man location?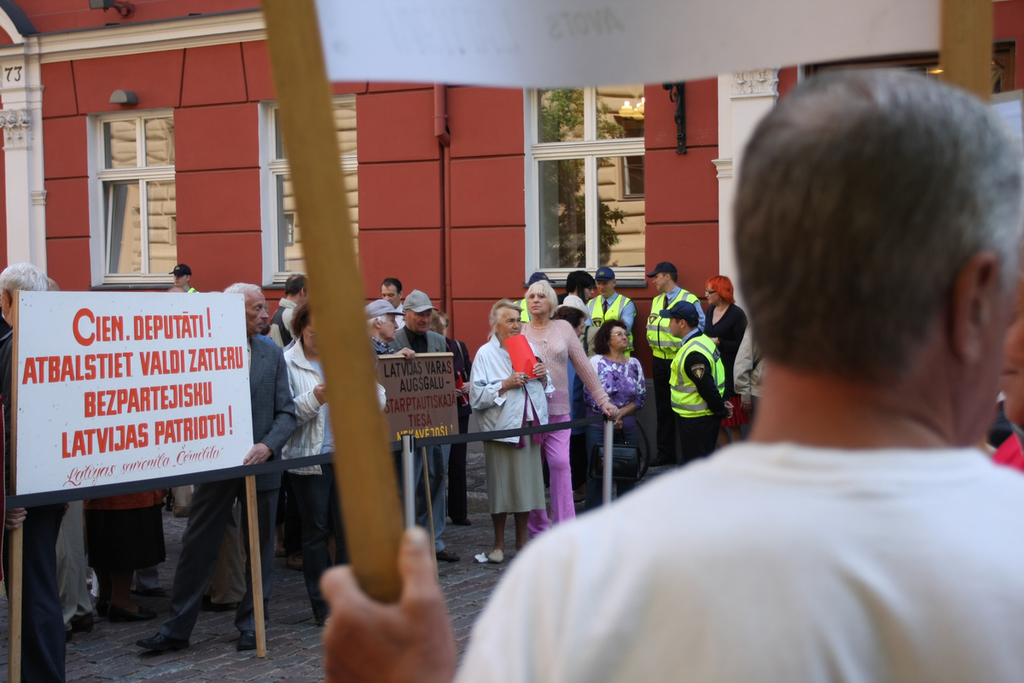
locate(389, 289, 451, 563)
